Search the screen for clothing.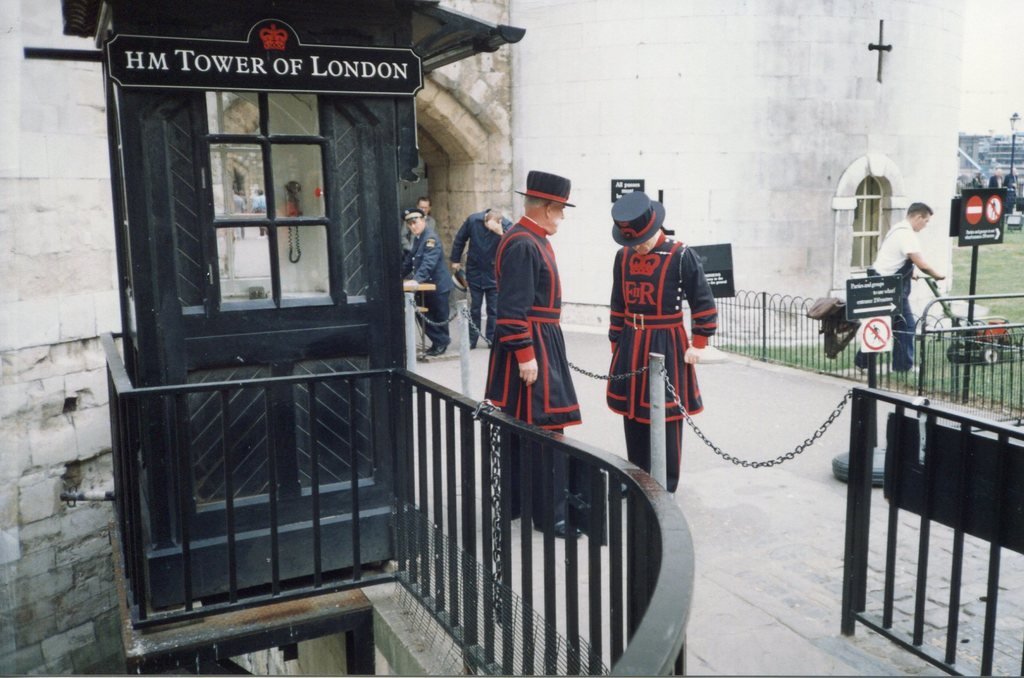
Found at [469, 291, 497, 339].
